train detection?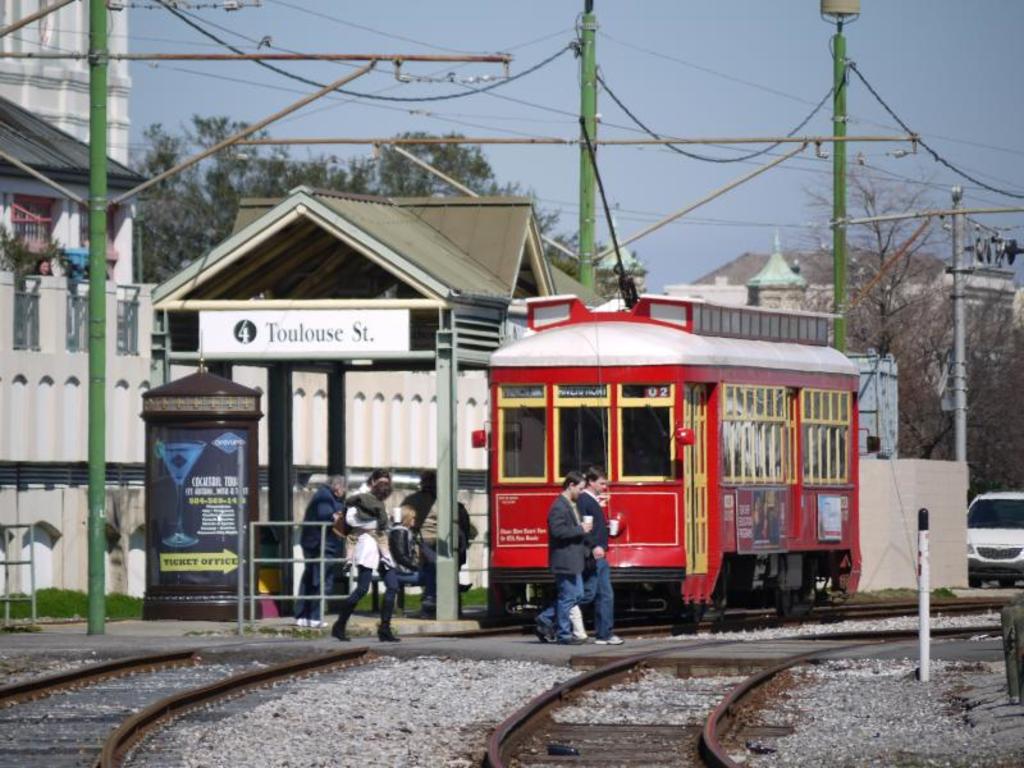
[472,289,867,644]
